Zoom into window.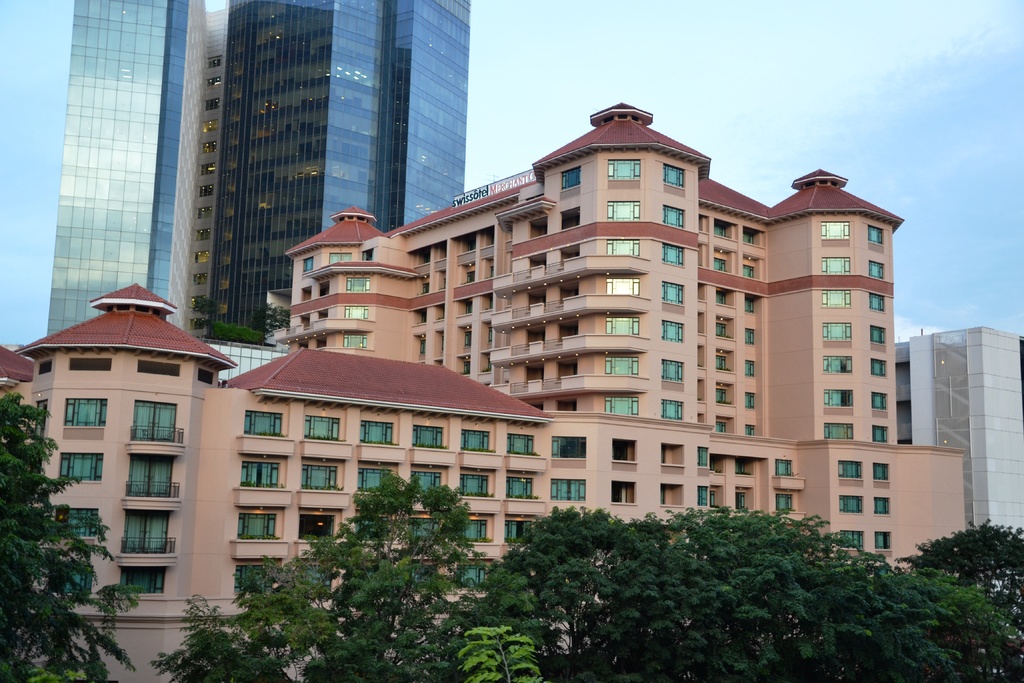
Zoom target: [822,291,851,309].
